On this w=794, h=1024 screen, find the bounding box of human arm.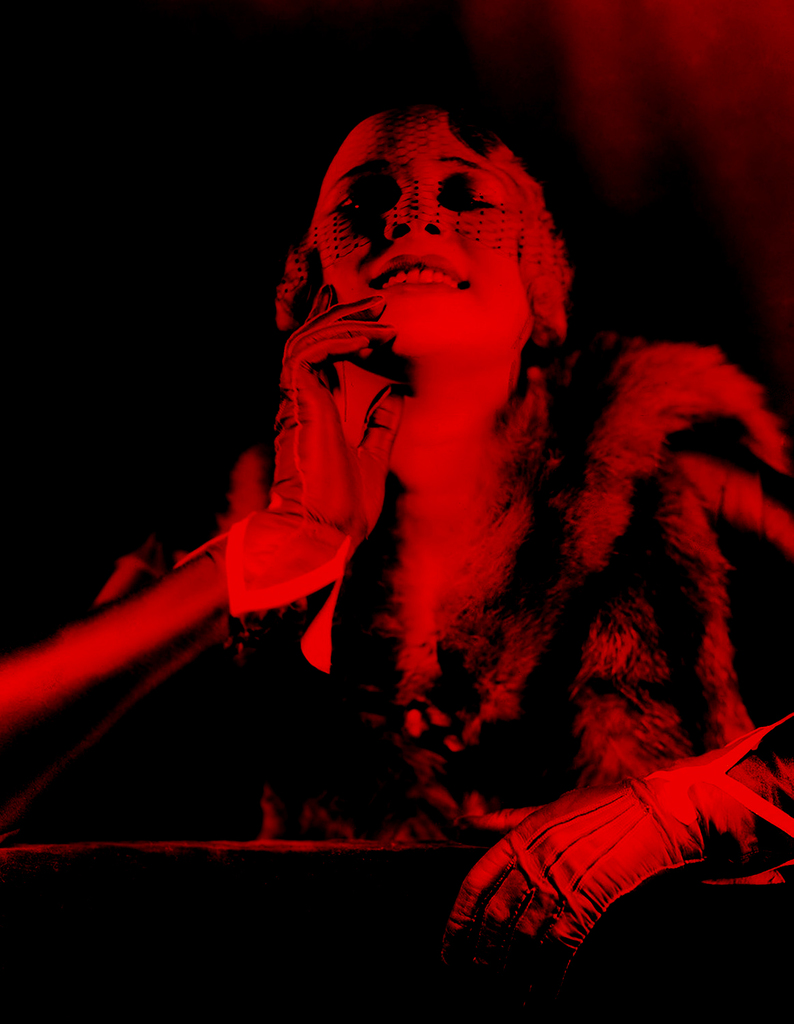
Bounding box: detection(438, 337, 793, 941).
